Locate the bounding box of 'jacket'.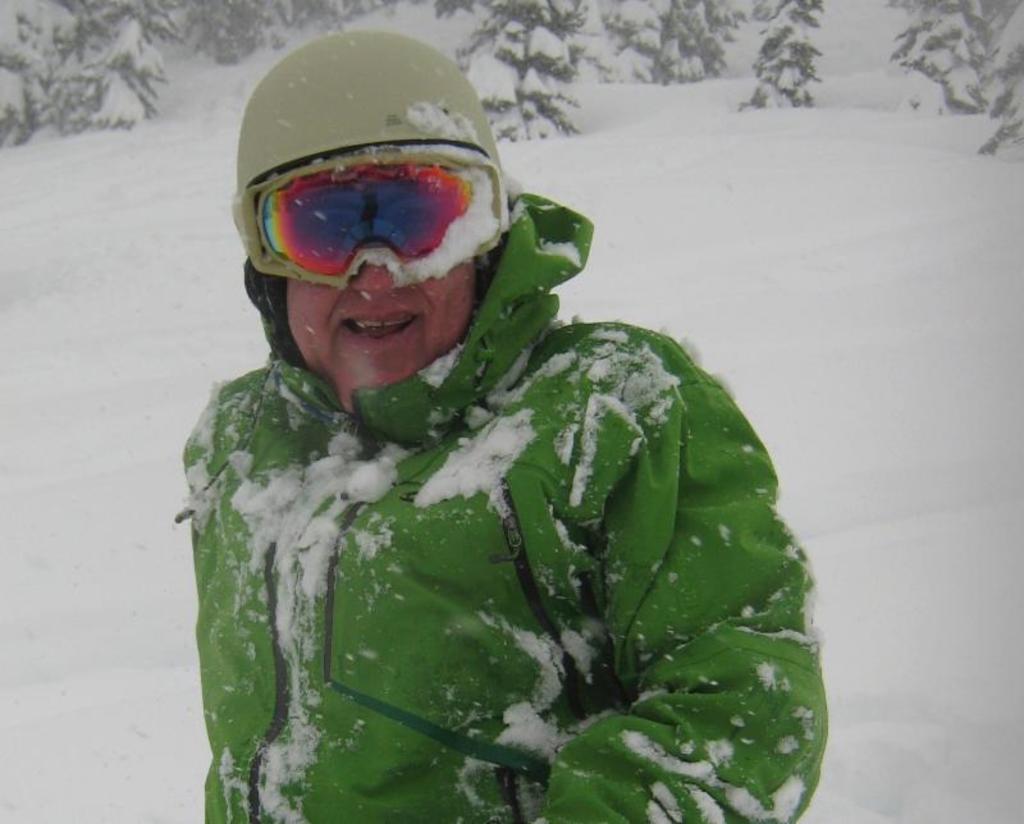
Bounding box: [left=195, top=193, right=859, bottom=823].
